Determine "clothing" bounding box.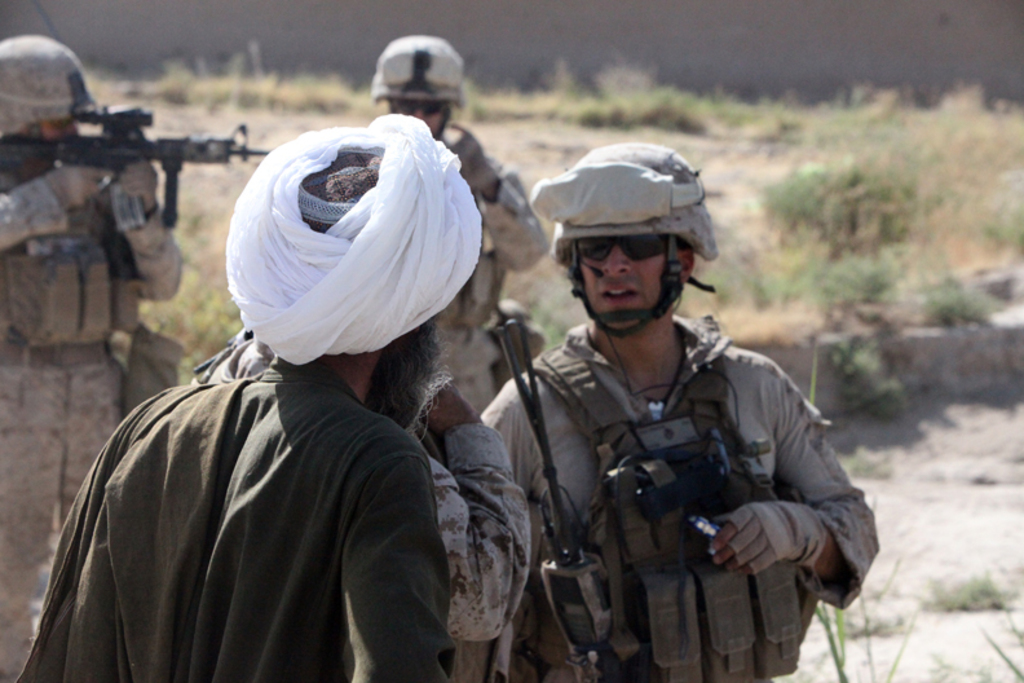
Determined: region(0, 168, 185, 682).
